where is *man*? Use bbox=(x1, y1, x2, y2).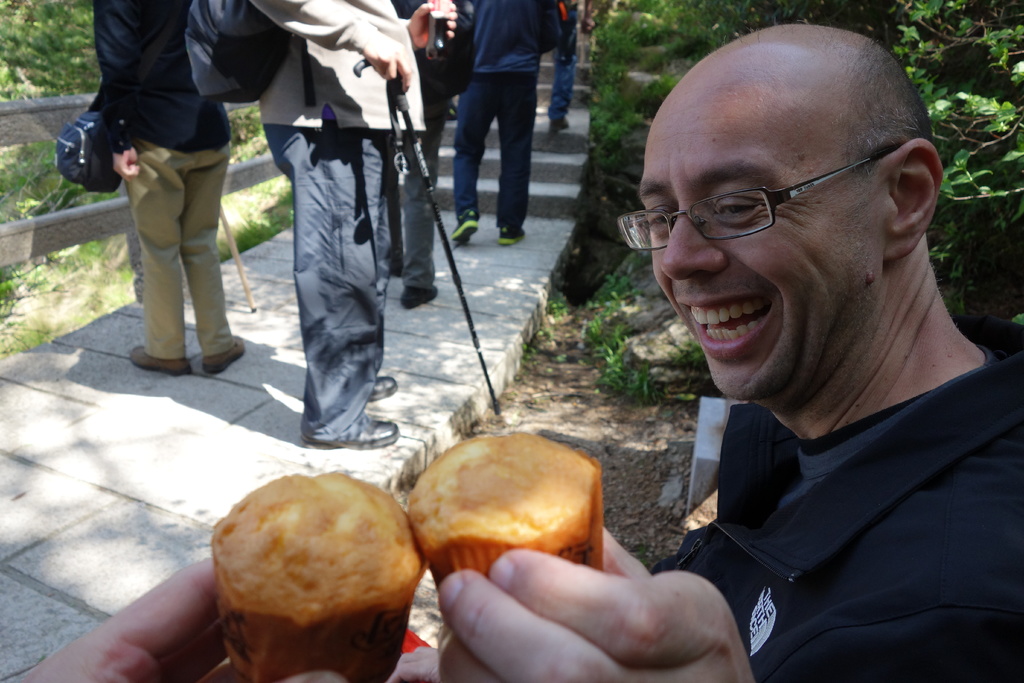
bbox=(426, 0, 607, 260).
